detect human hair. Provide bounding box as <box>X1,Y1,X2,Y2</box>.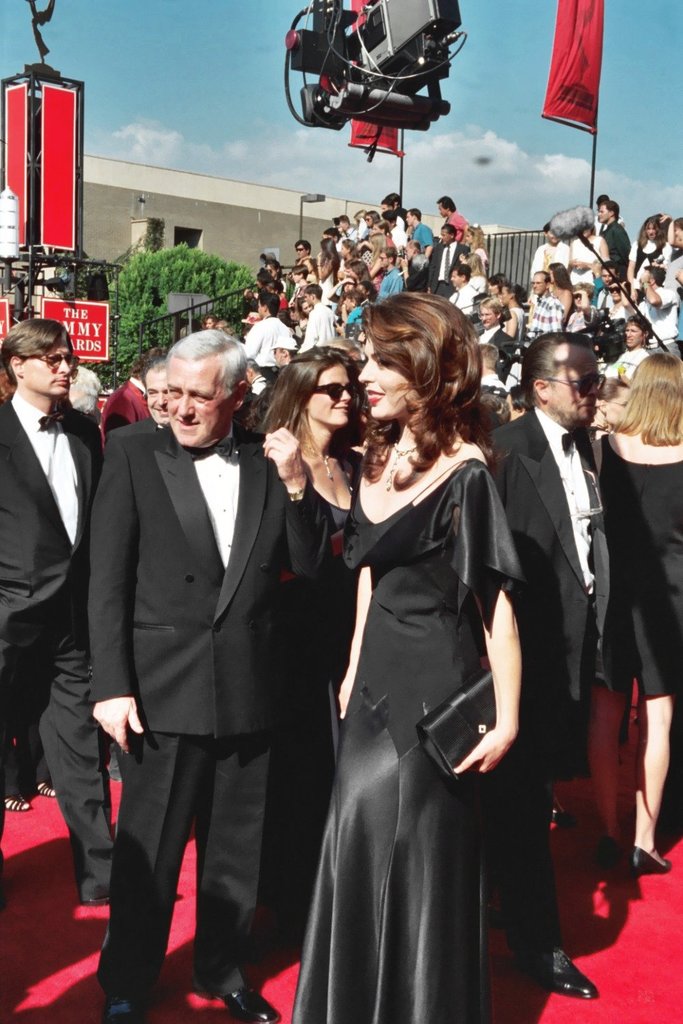
<box>441,226,451,229</box>.
